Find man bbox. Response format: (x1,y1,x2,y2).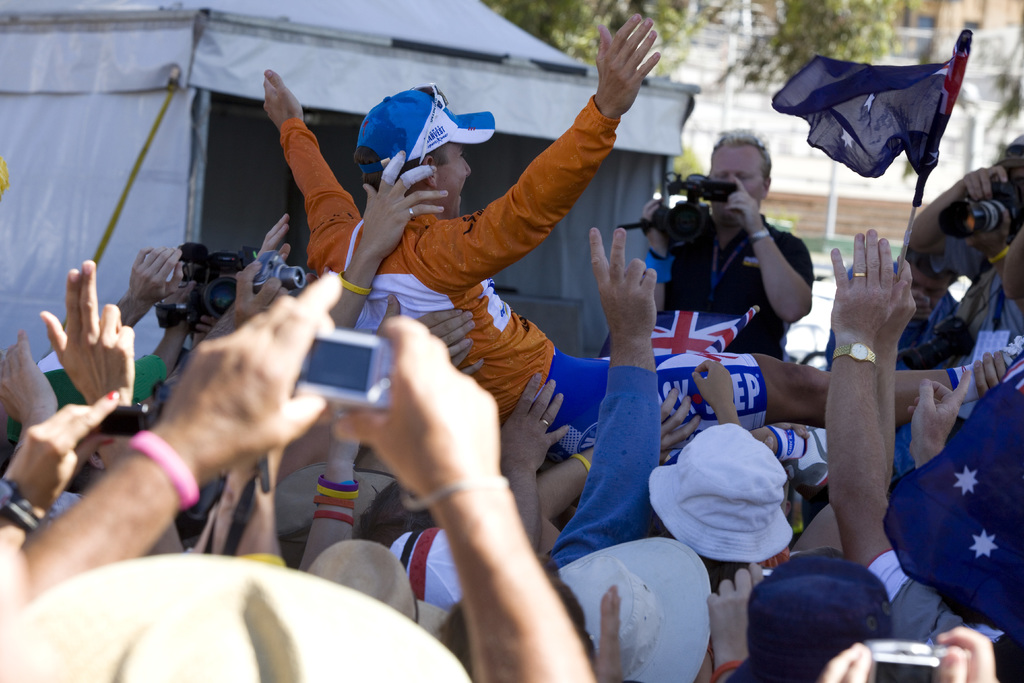
(703,551,927,682).
